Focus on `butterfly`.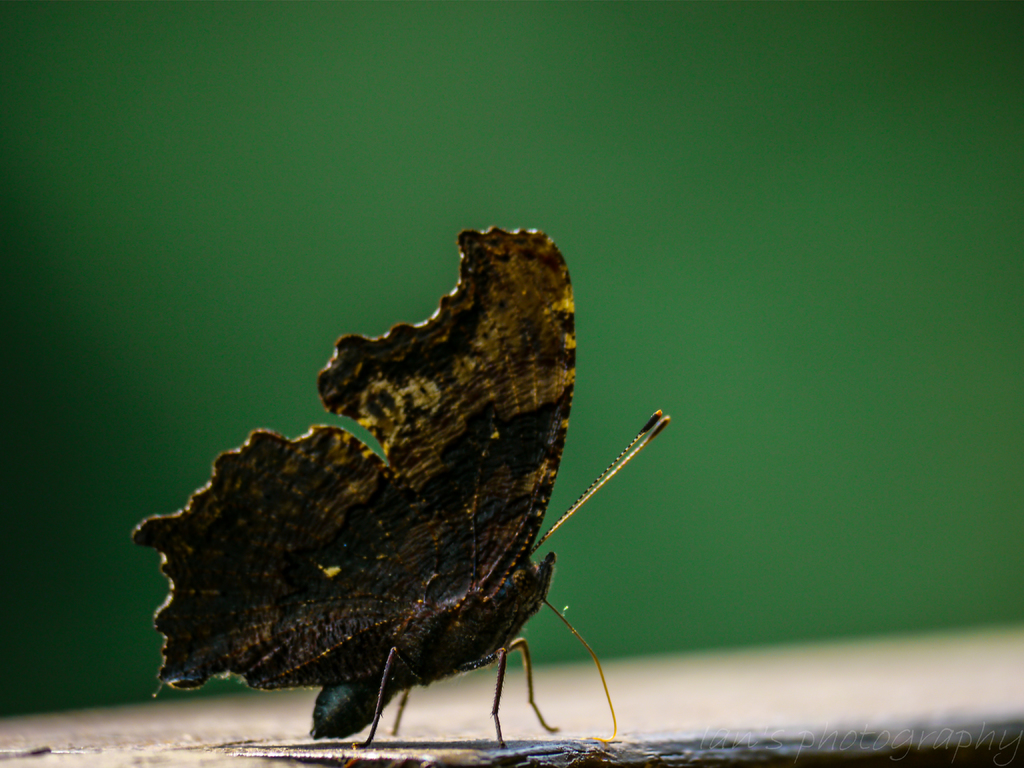
Focused at BBox(140, 227, 669, 762).
